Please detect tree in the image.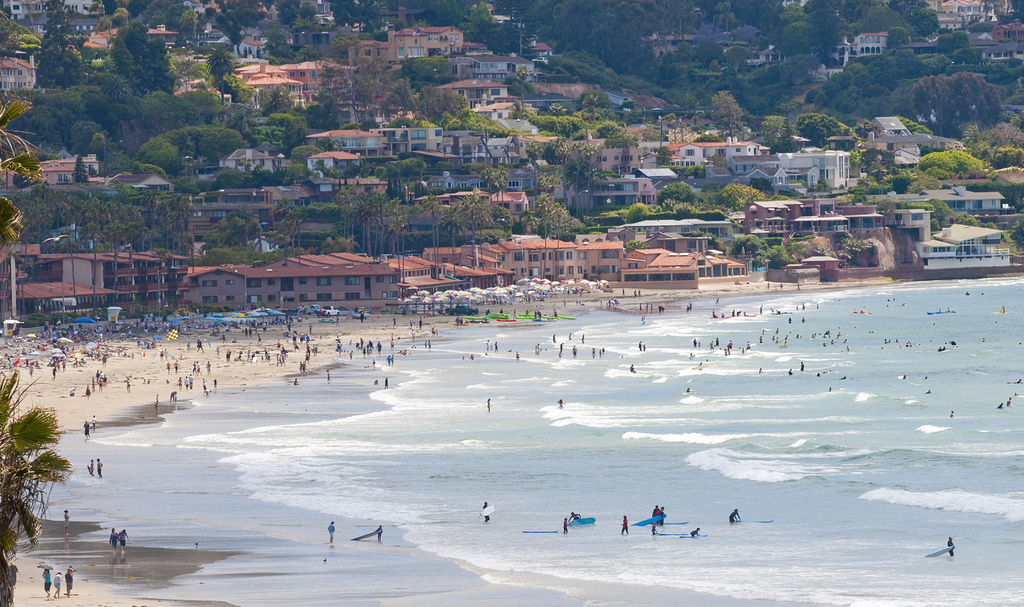
select_region(972, 24, 989, 33).
